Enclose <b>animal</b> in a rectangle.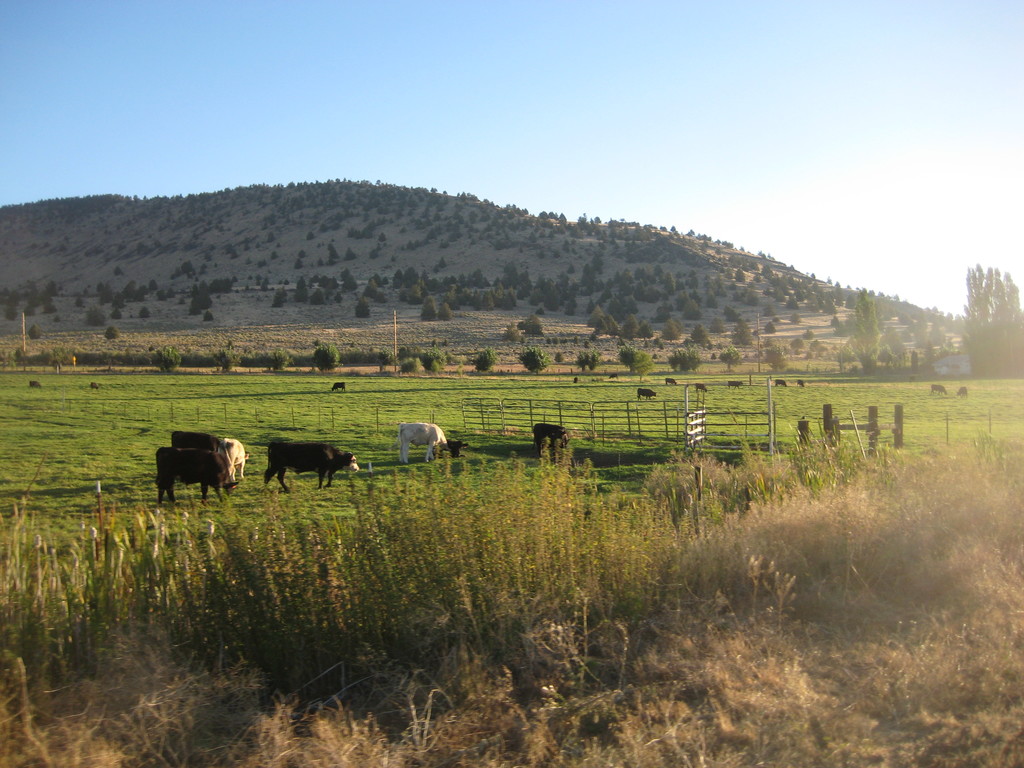
954, 388, 966, 399.
